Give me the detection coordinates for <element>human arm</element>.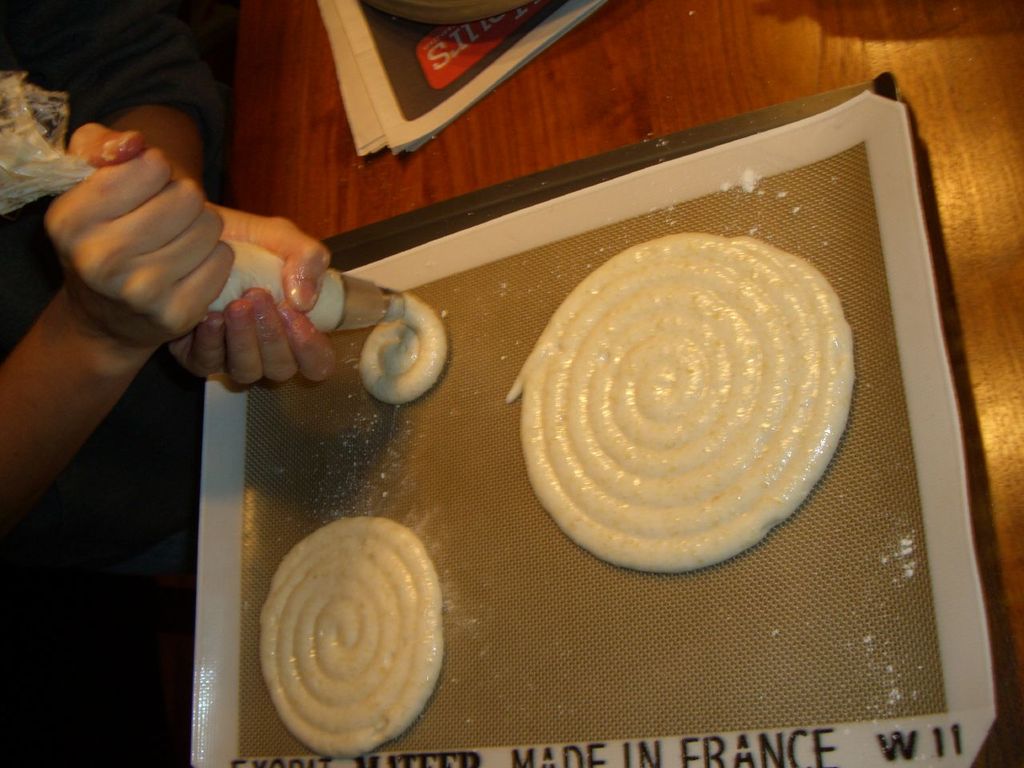
detection(0, 119, 238, 526).
